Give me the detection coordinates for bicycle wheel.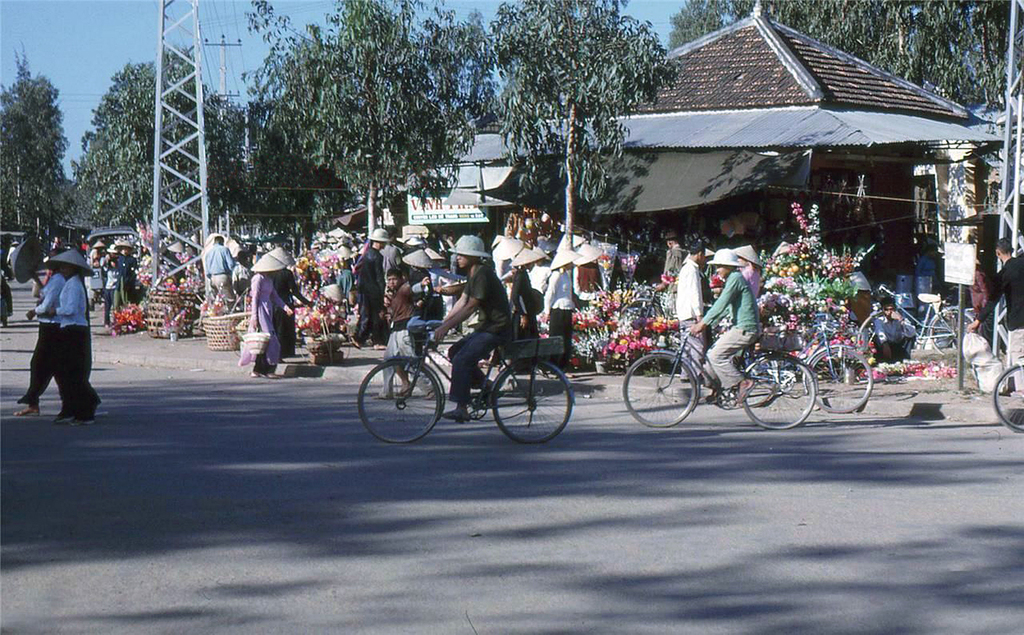
Rect(493, 361, 576, 447).
